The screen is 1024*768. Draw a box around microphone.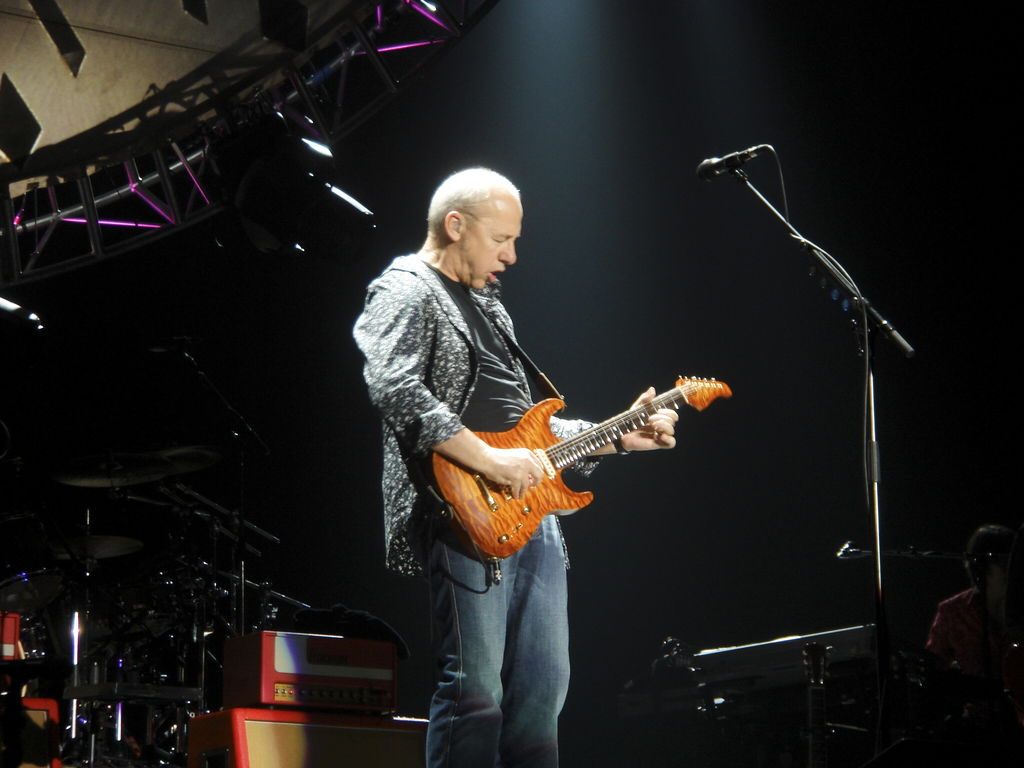
x1=692, y1=147, x2=759, y2=183.
